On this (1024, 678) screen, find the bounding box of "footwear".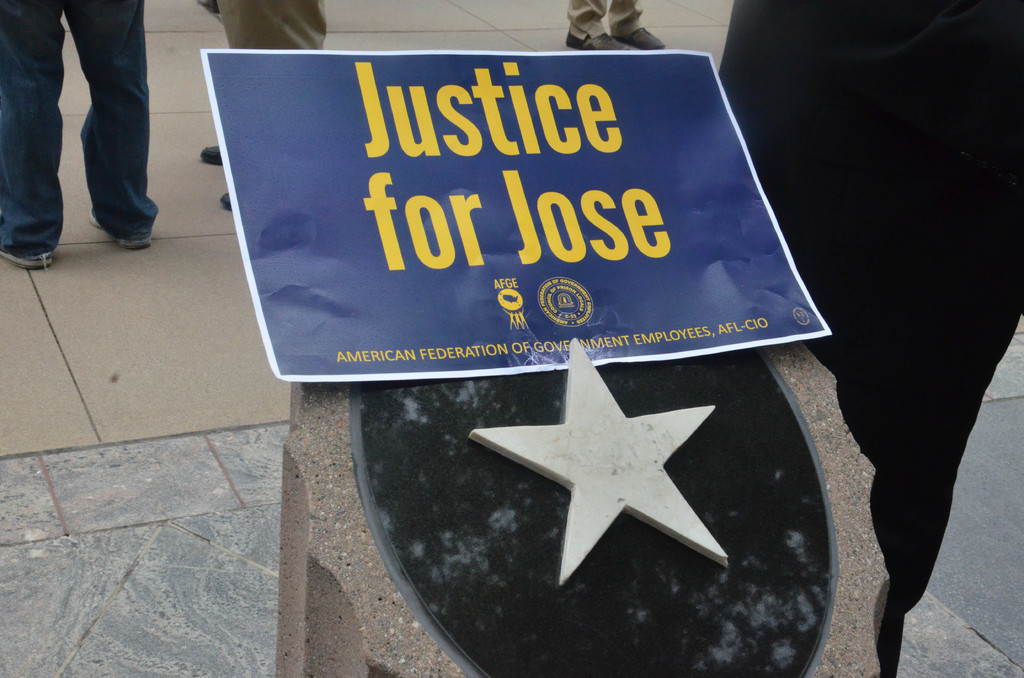
Bounding box: <region>90, 209, 153, 254</region>.
